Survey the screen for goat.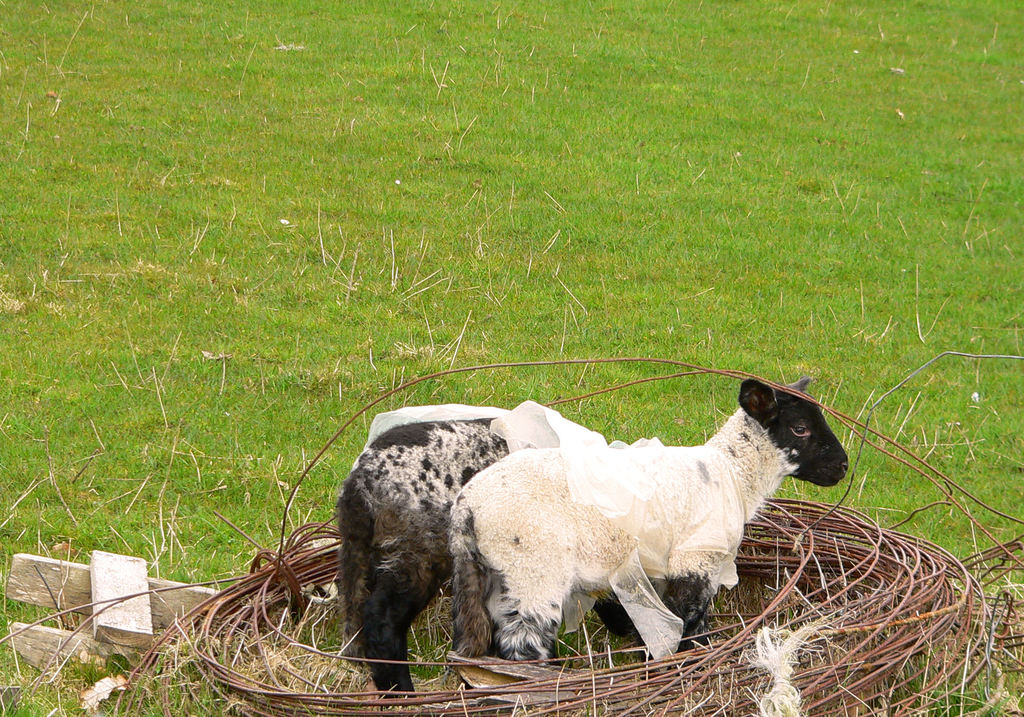
Survey found: box=[330, 413, 520, 708].
